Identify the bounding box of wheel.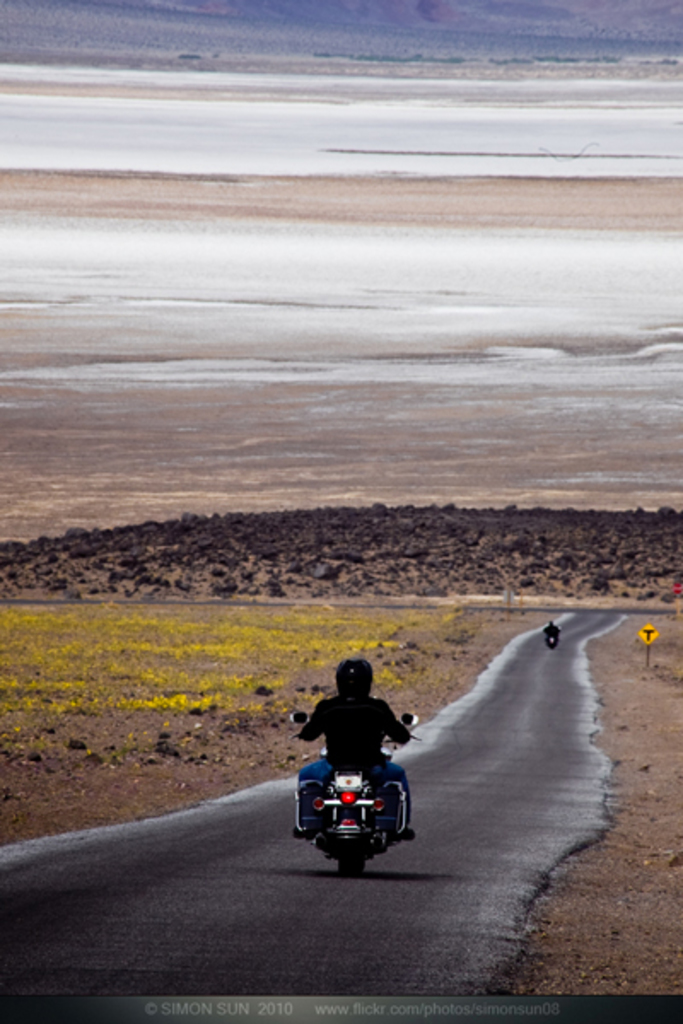
[340,850,359,884].
